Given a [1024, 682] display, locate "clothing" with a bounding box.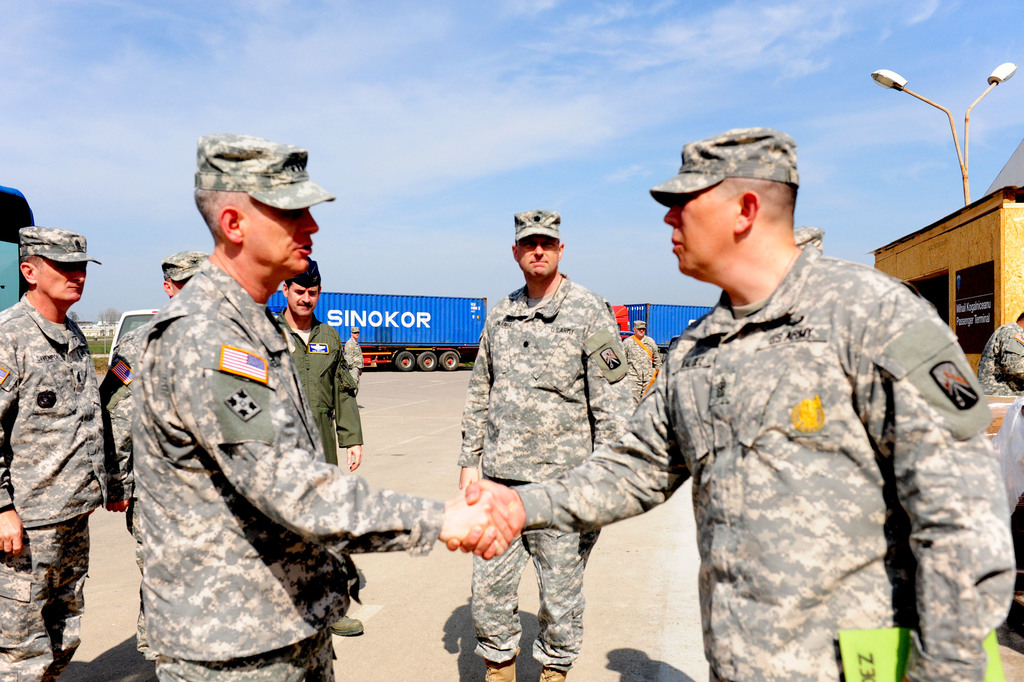
Located: box=[92, 238, 396, 647].
